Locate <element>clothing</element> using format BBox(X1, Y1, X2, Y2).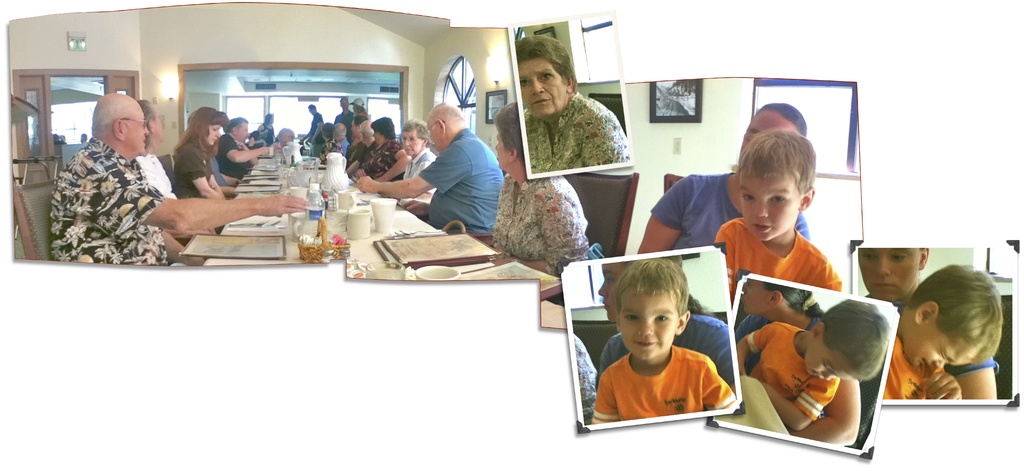
BBox(347, 125, 381, 174).
